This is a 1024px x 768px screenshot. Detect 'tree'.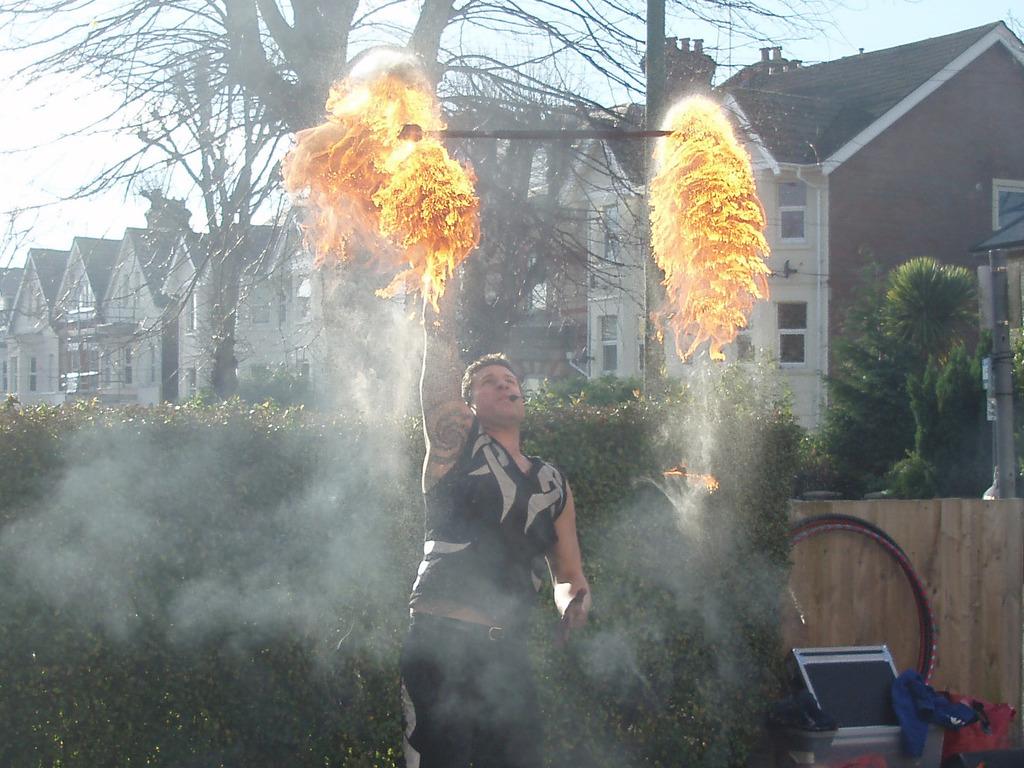
bbox=(908, 369, 936, 492).
